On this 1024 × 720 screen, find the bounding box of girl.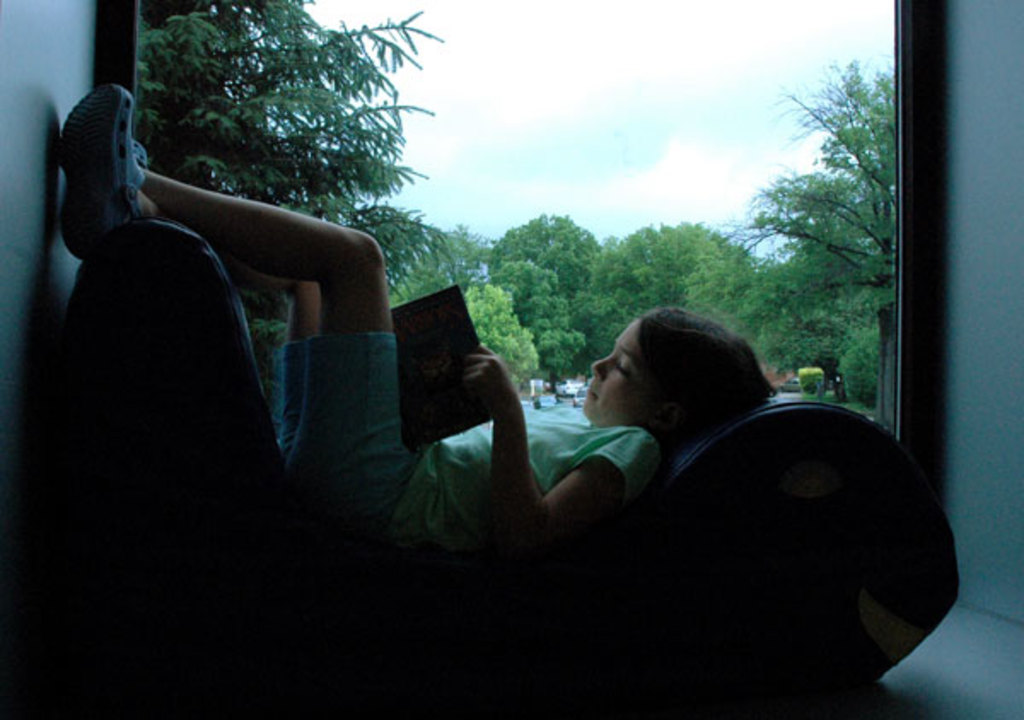
Bounding box: [60,80,780,560].
